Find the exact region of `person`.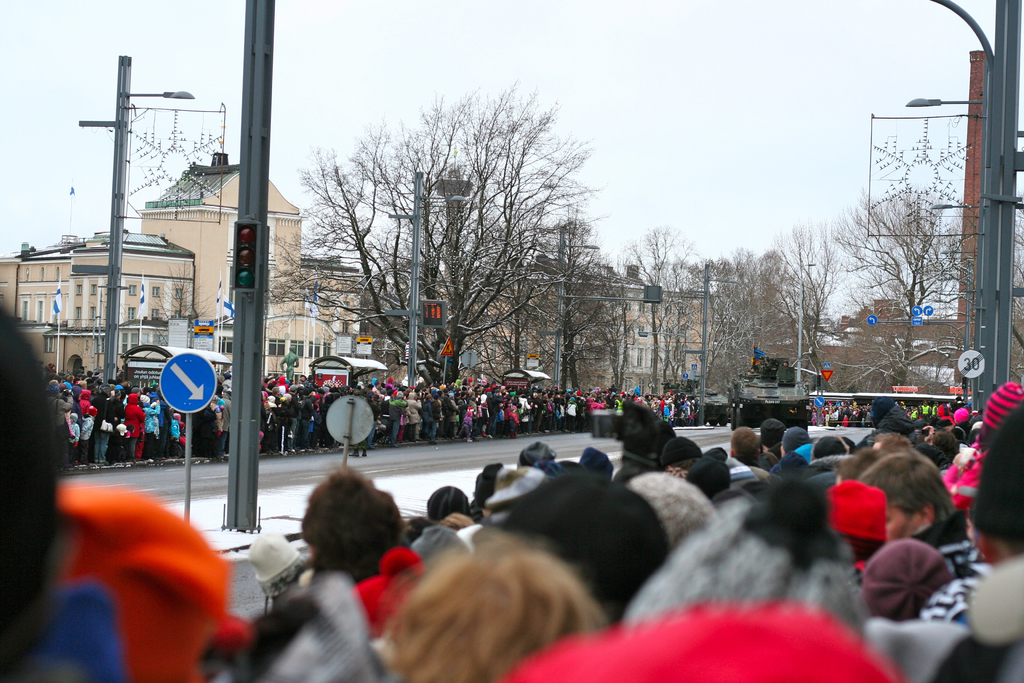
Exact region: rect(389, 533, 617, 682).
